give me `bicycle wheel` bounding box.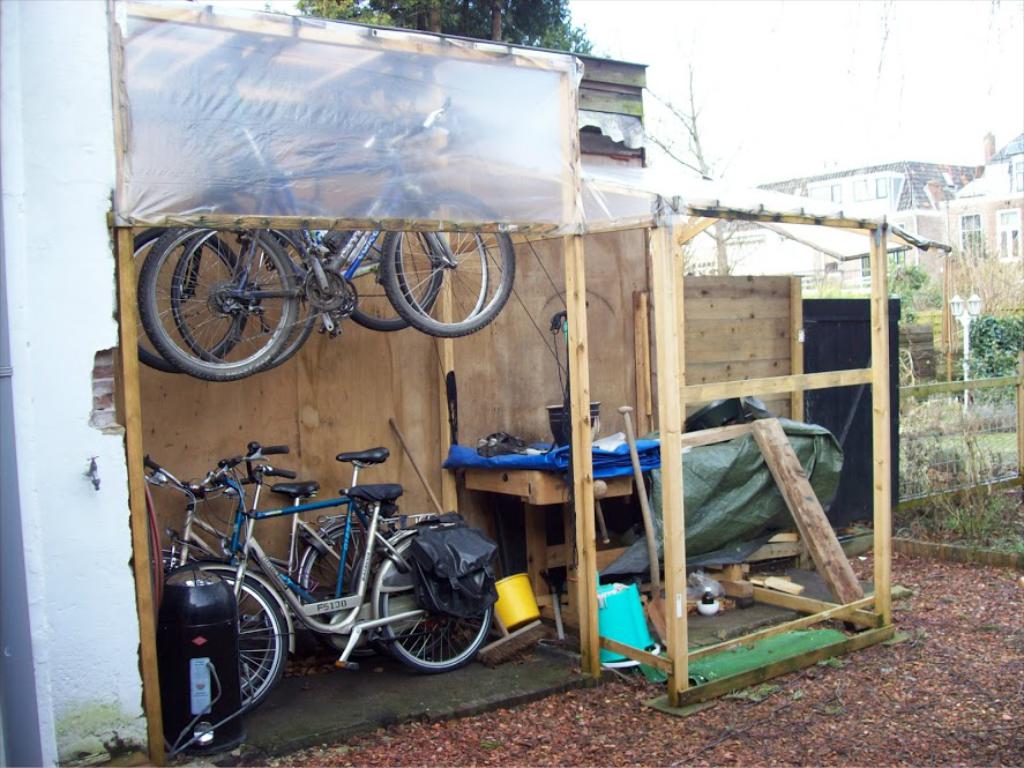
242:564:277:689.
